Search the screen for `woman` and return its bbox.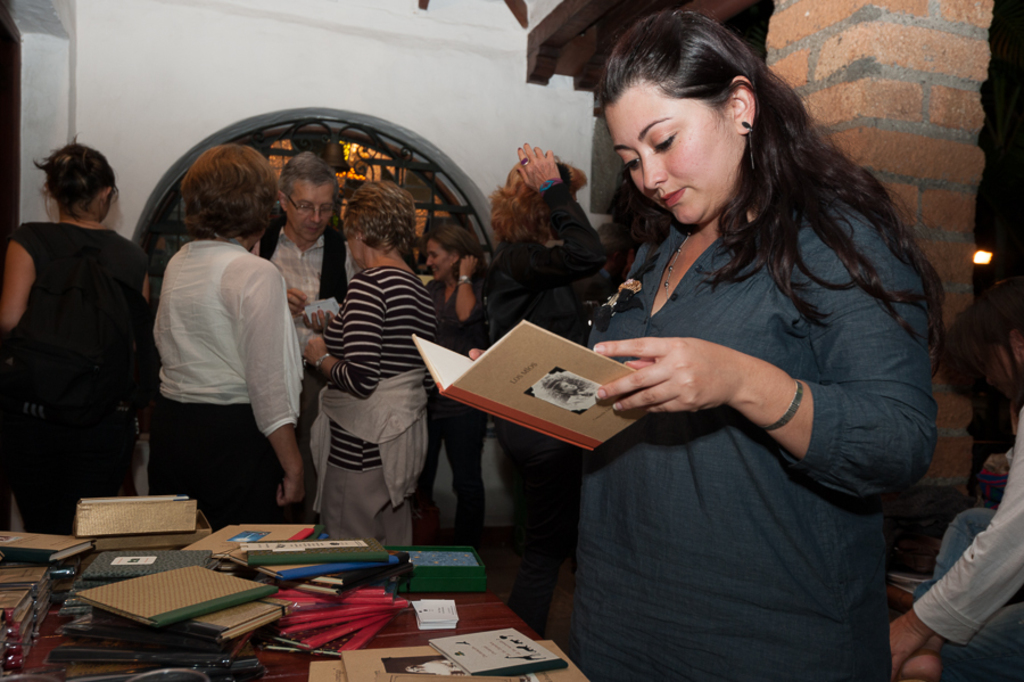
Found: {"left": 150, "top": 143, "right": 311, "bottom": 559}.
